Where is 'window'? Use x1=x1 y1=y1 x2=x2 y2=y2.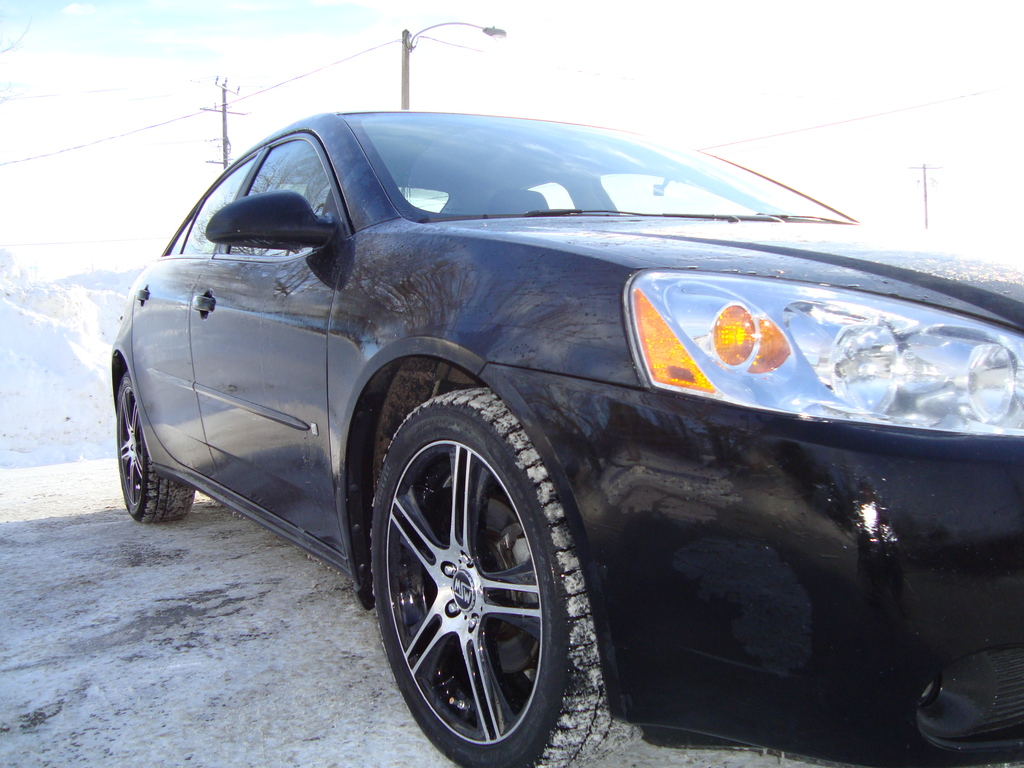
x1=179 y1=155 x2=255 y2=253.
